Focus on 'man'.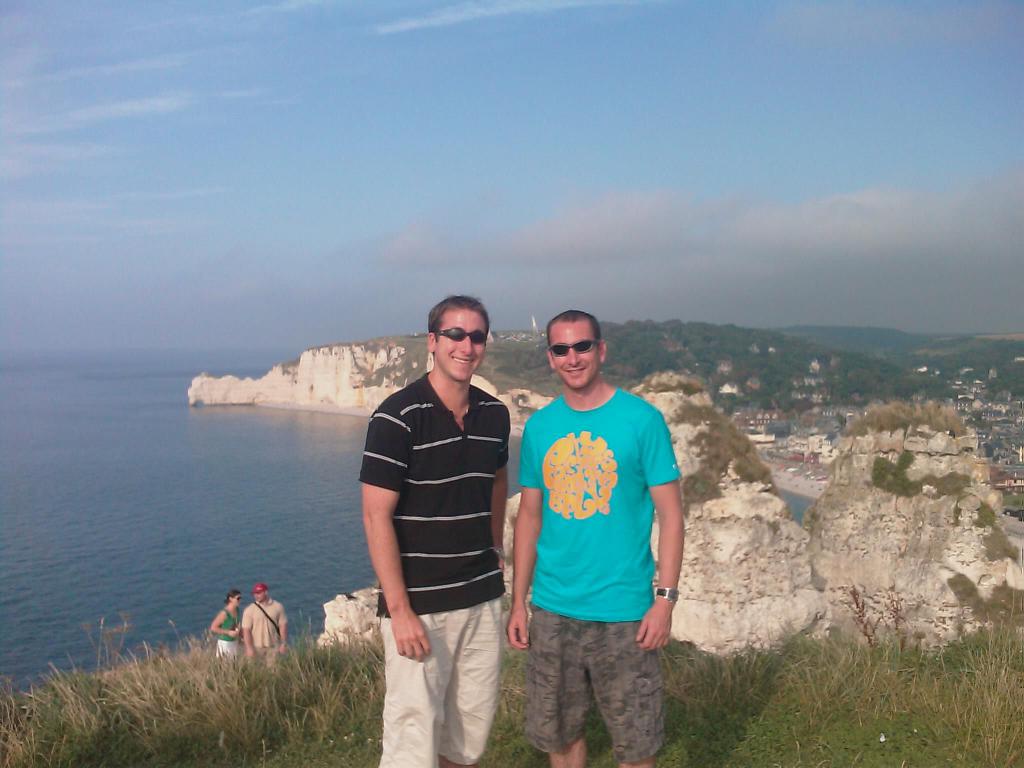
Focused at BBox(502, 308, 687, 767).
